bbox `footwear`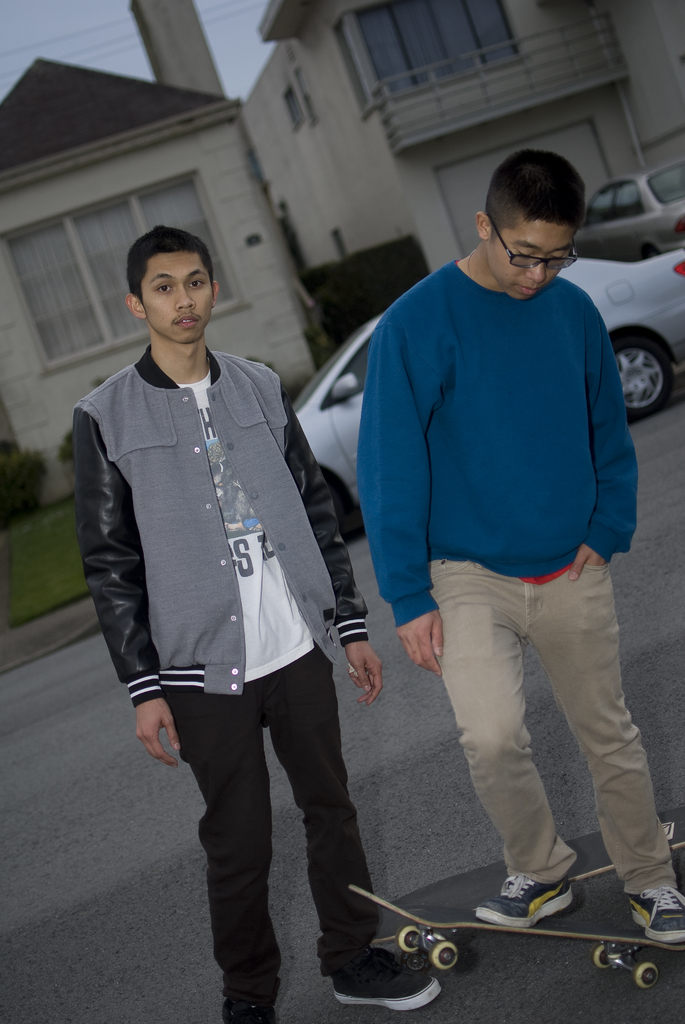
(338, 951, 437, 1014)
